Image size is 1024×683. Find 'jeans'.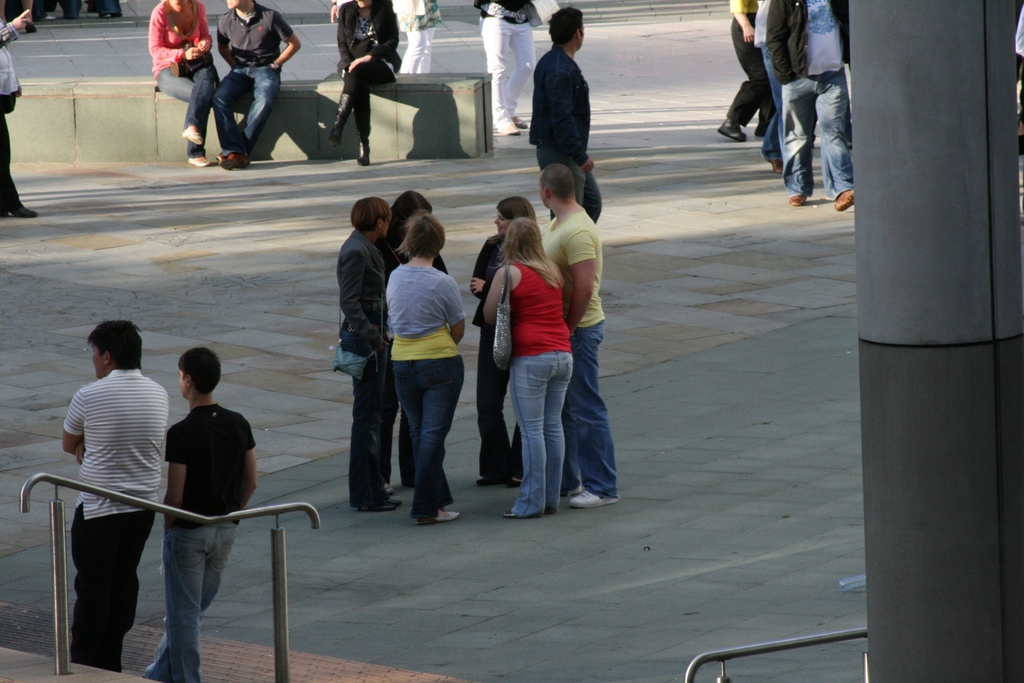
{"left": 159, "top": 63, "right": 216, "bottom": 156}.
